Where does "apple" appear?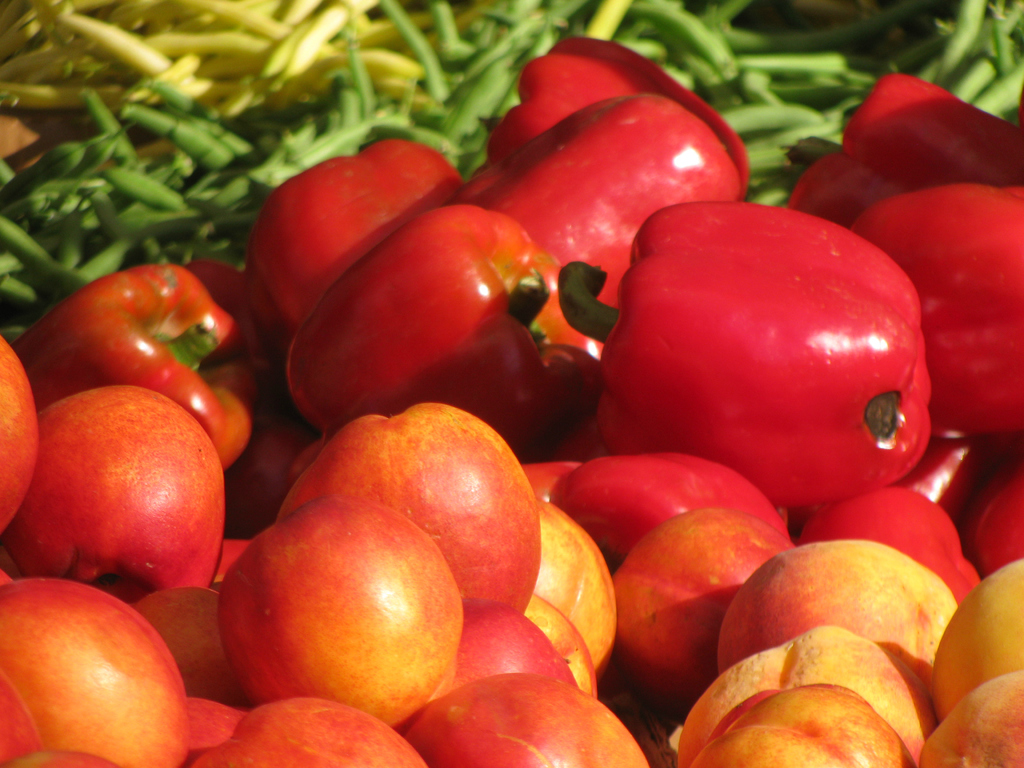
Appears at (x1=205, y1=486, x2=458, y2=726).
